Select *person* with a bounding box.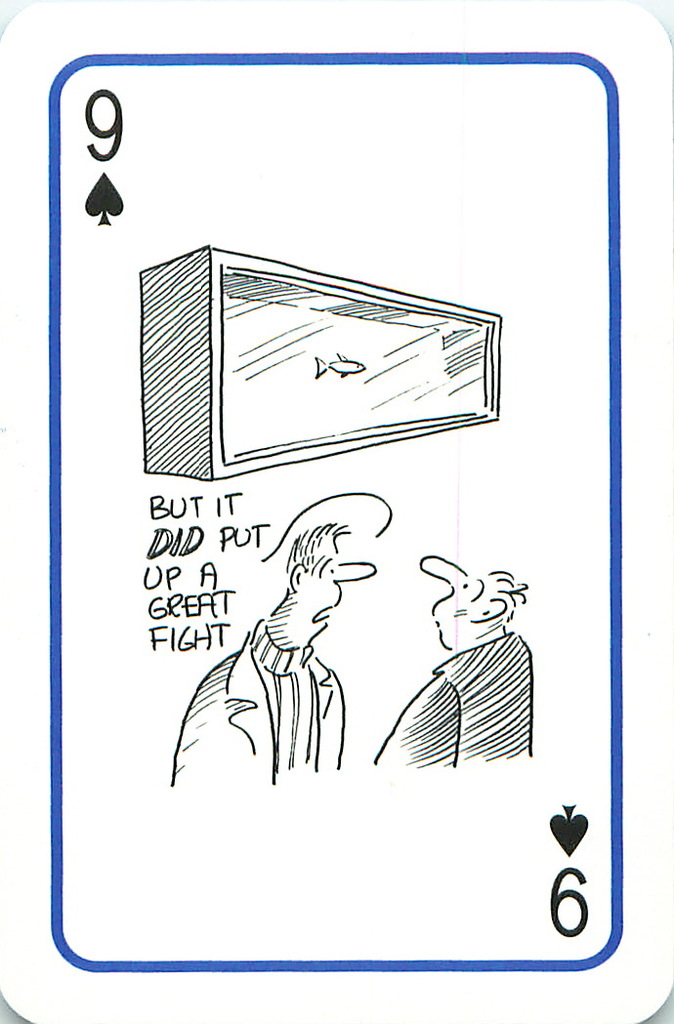
169:524:379:789.
